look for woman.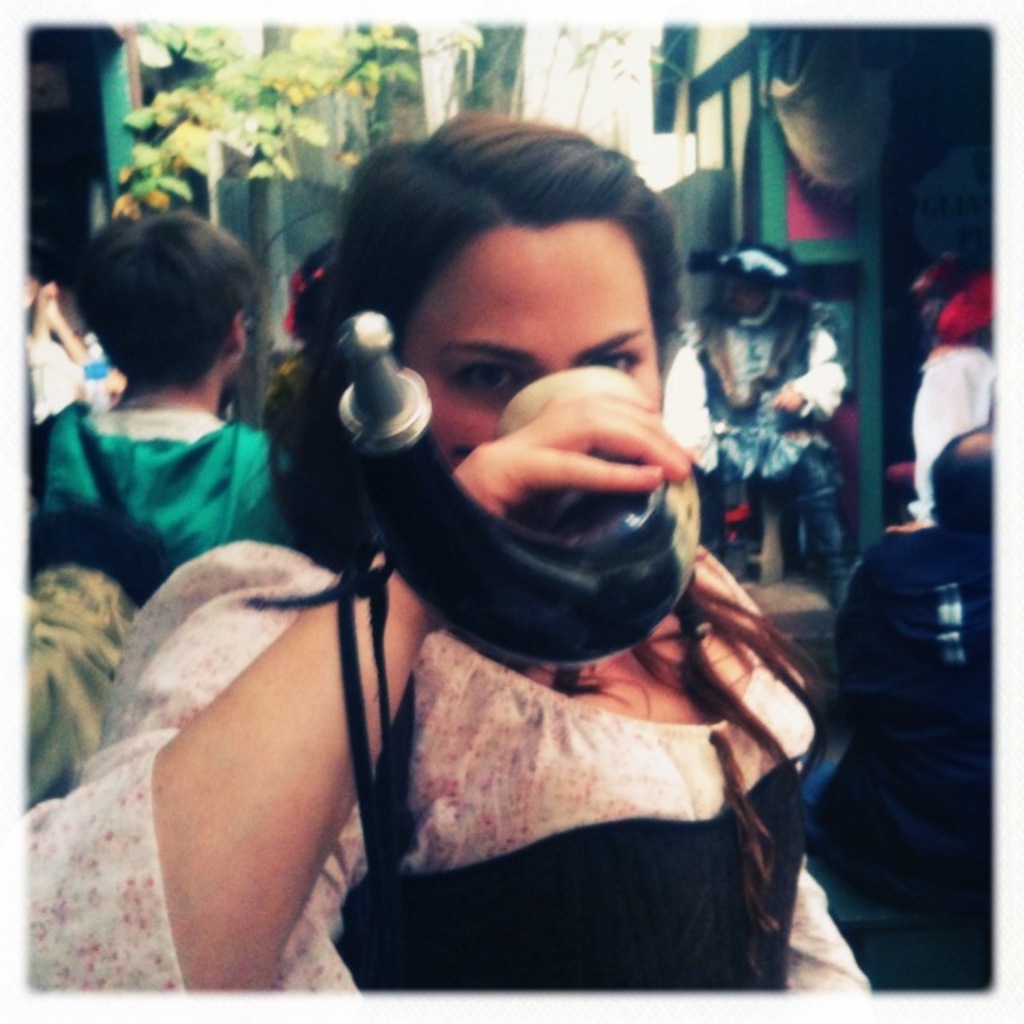
Found: region(165, 72, 909, 1005).
